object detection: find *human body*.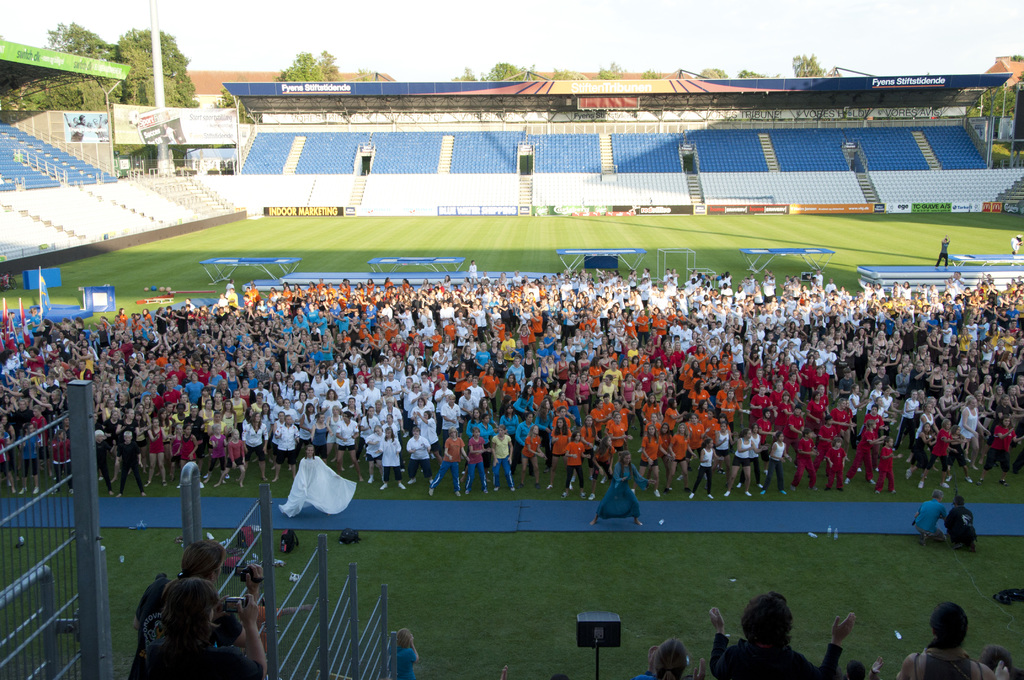
(left=447, top=332, right=454, bottom=356).
